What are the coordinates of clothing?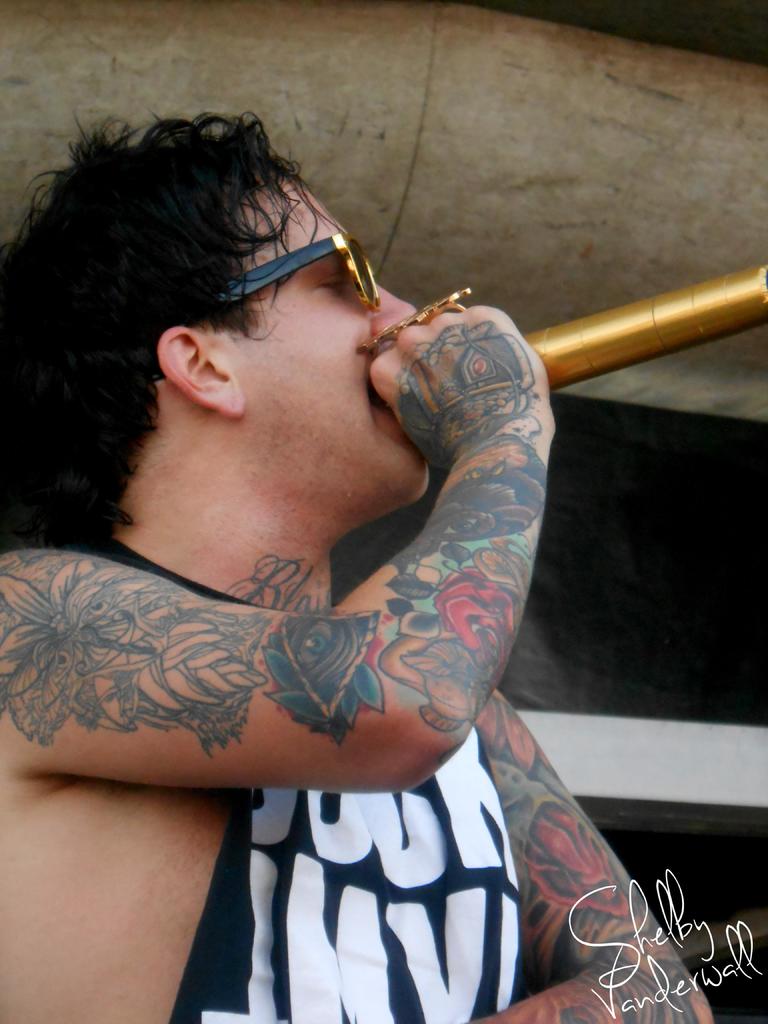
(160,684,651,1007).
